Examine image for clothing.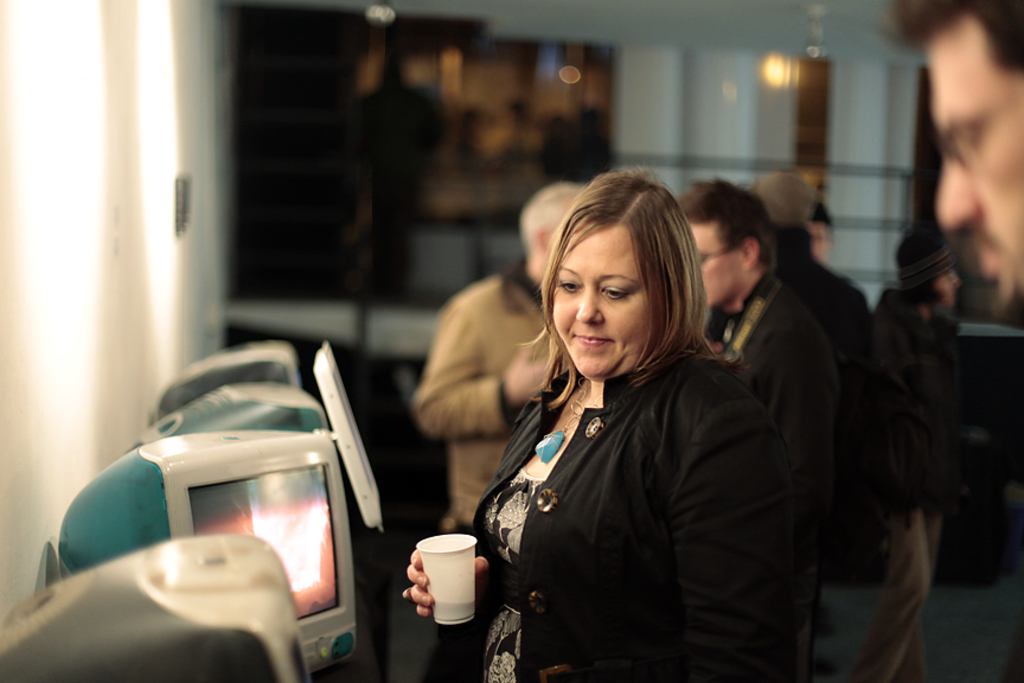
Examination result: 704, 263, 821, 487.
